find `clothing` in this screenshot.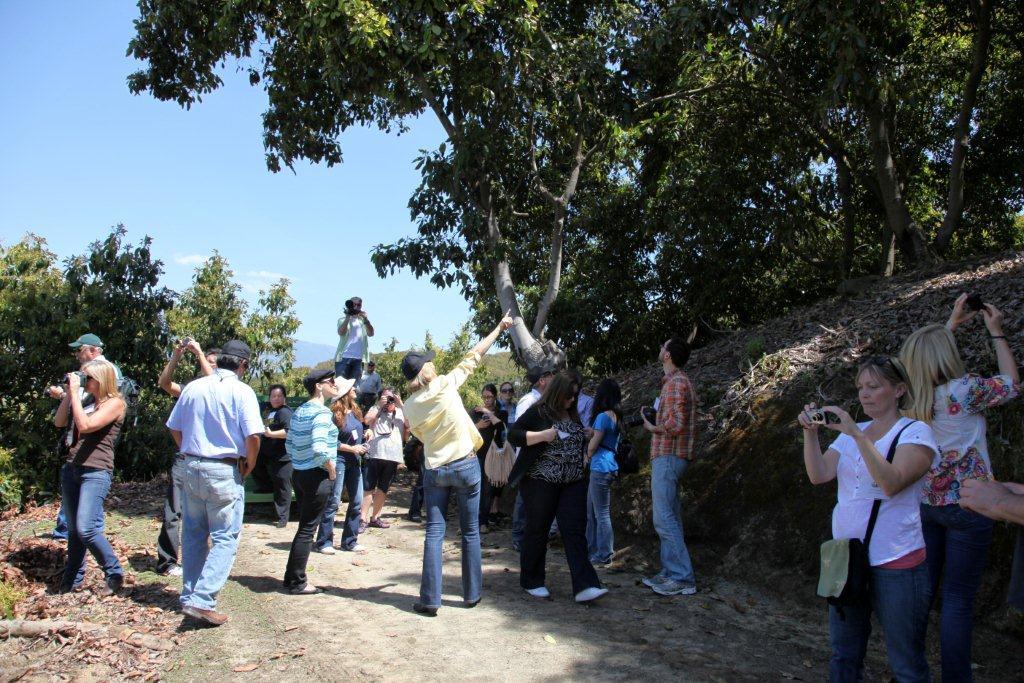
The bounding box for `clothing` is crop(60, 405, 112, 476).
